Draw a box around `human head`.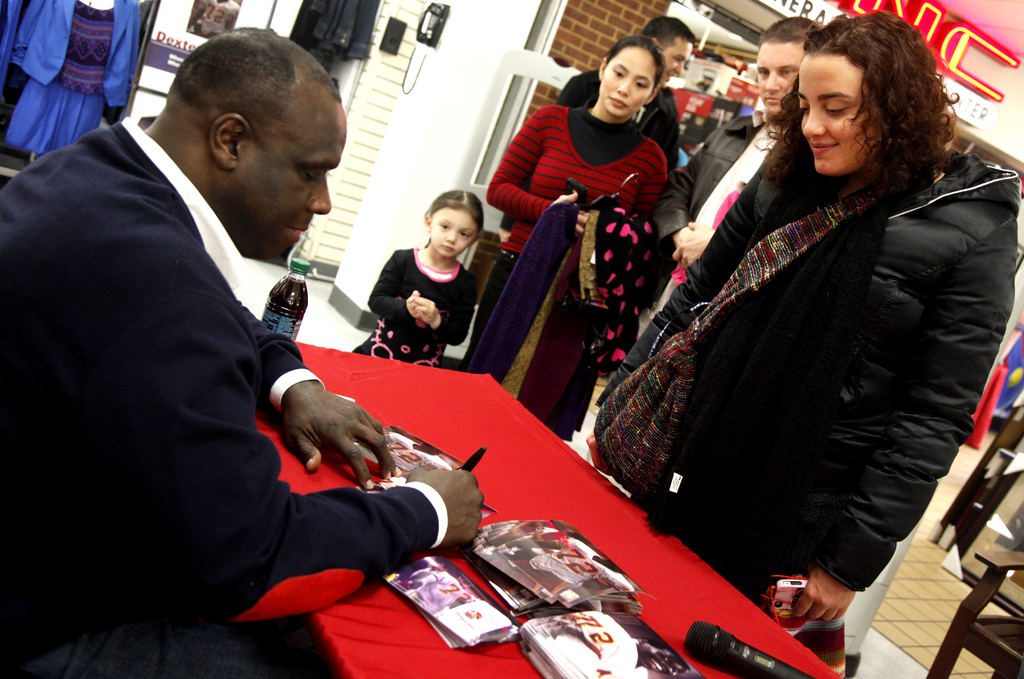
<box>419,187,484,258</box>.
